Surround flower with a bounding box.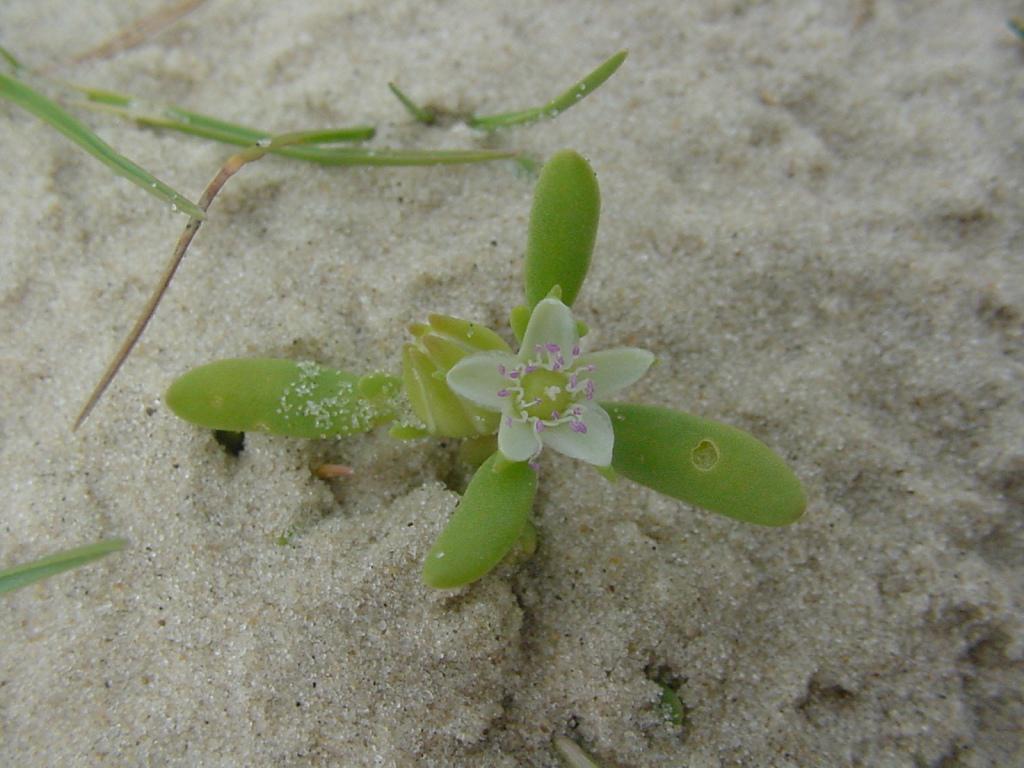
x1=444 y1=292 x2=654 y2=470.
